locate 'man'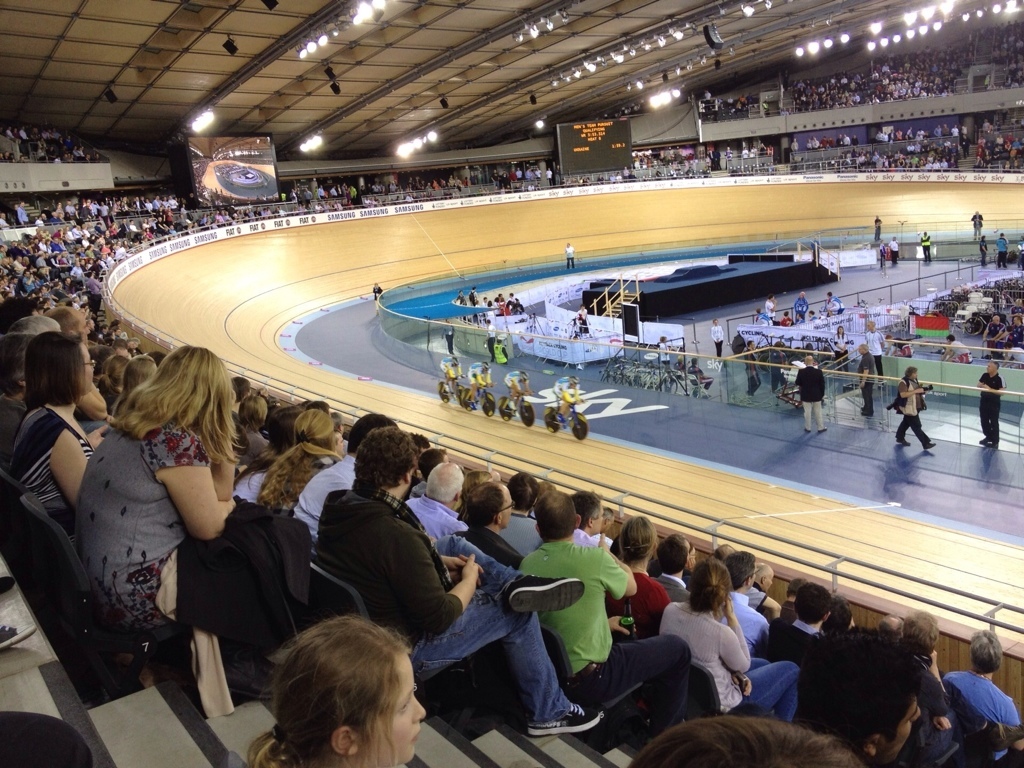
[x1=370, y1=279, x2=382, y2=310]
